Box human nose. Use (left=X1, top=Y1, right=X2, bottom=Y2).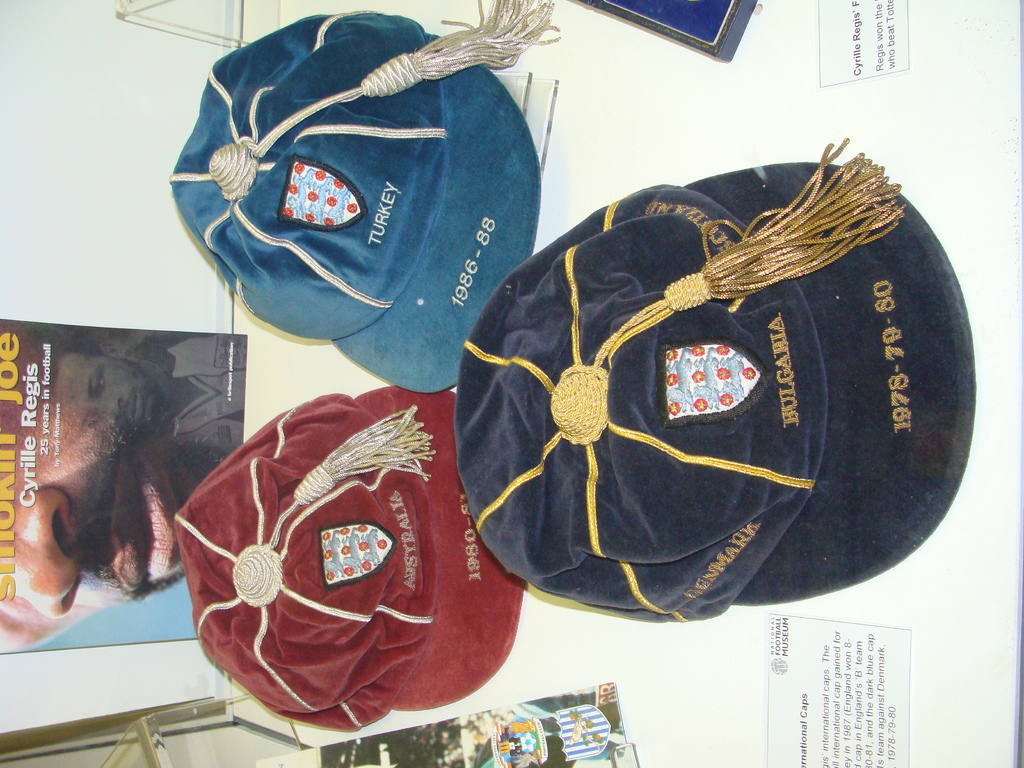
(left=95, top=399, right=122, bottom=424).
